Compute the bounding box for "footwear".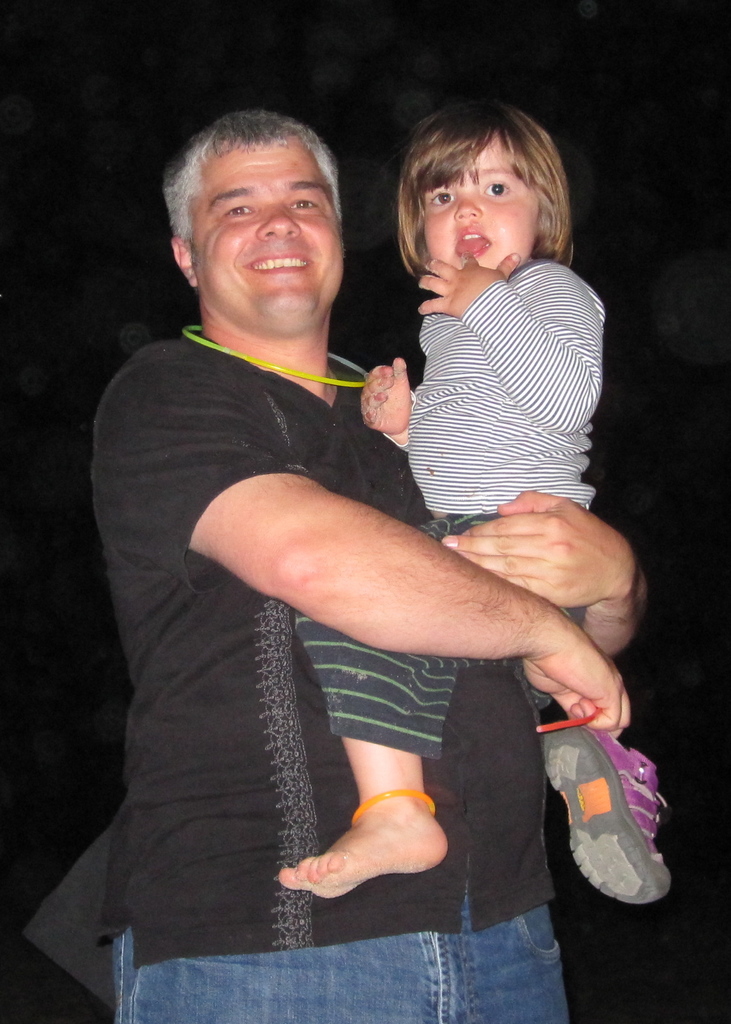
(544, 714, 674, 924).
